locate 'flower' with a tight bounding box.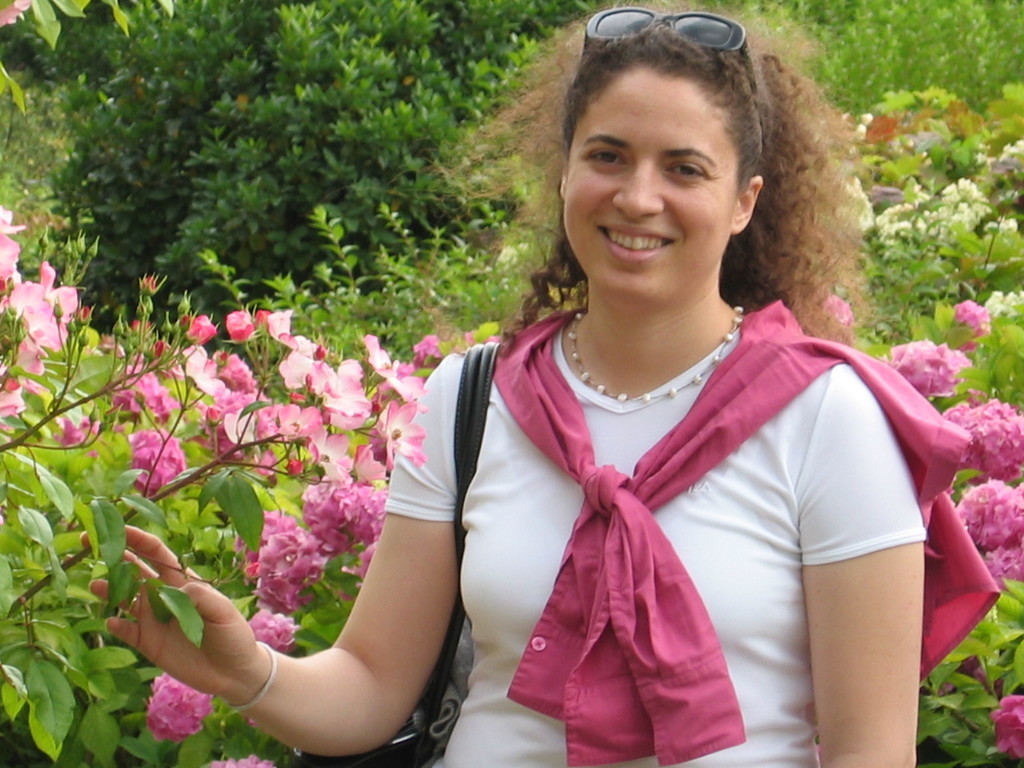
x1=210 y1=755 x2=278 y2=767.
